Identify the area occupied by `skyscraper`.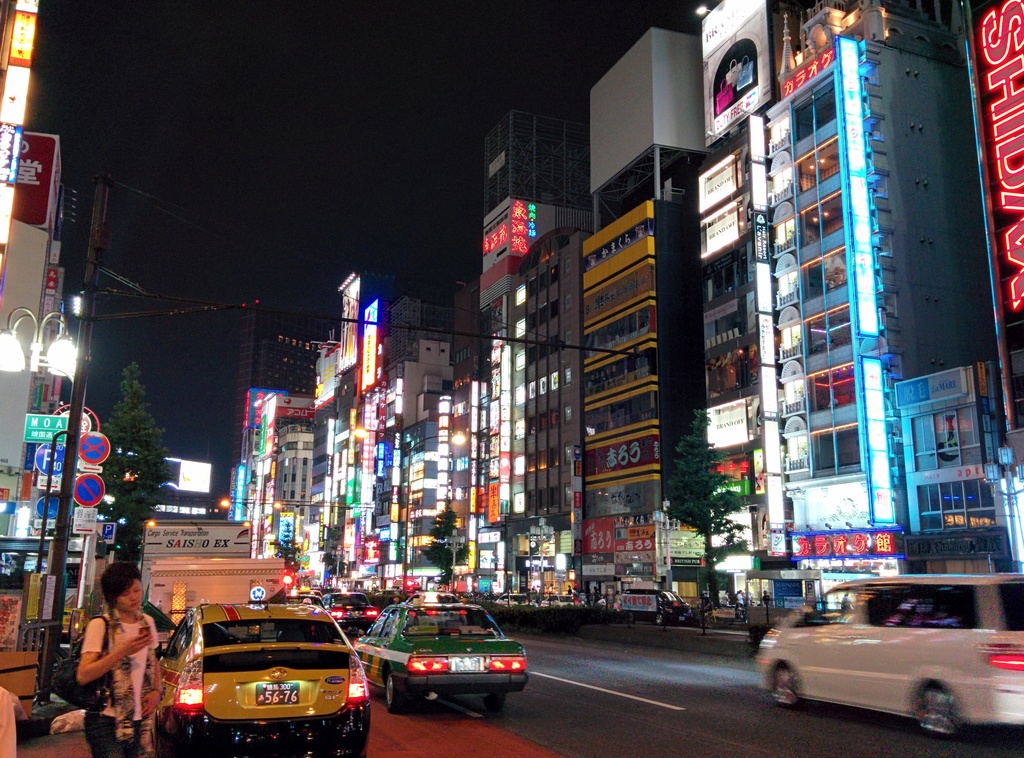
Area: box=[694, 0, 794, 638].
